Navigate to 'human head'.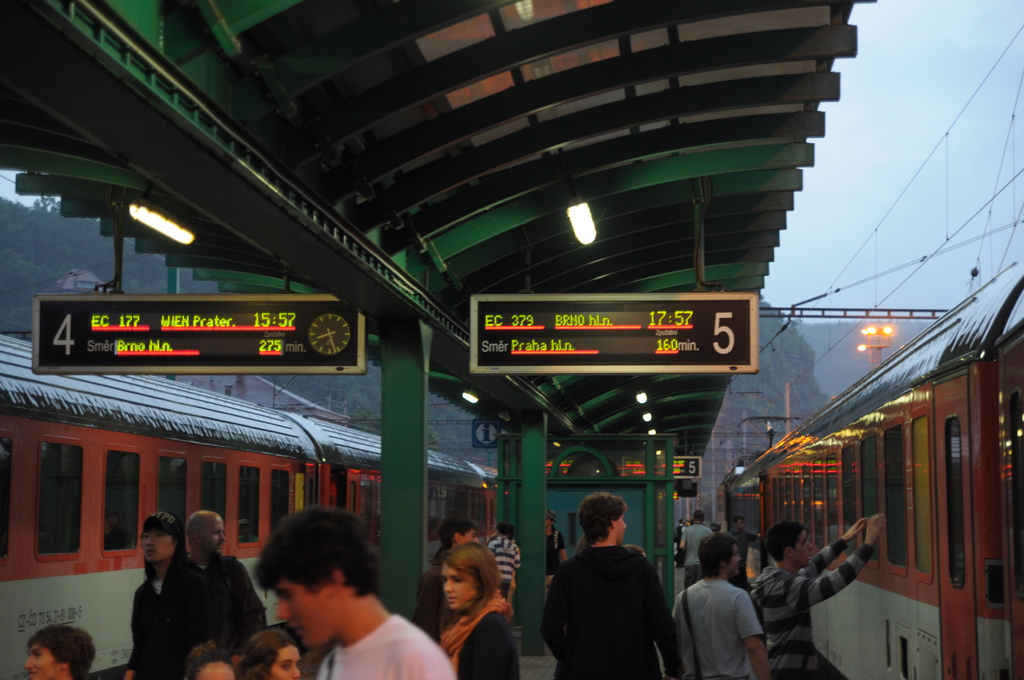
Navigation target: [766,521,810,567].
